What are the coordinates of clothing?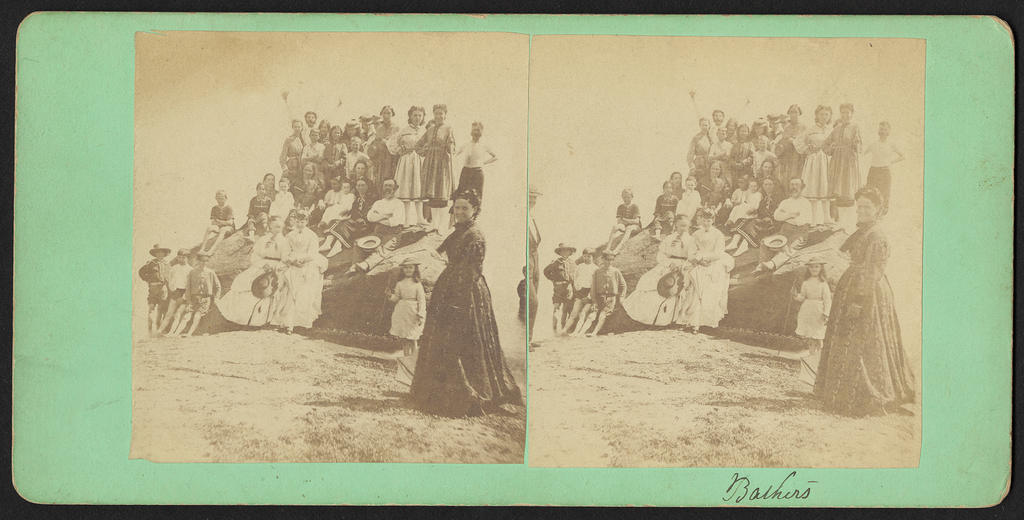
795, 279, 832, 340.
